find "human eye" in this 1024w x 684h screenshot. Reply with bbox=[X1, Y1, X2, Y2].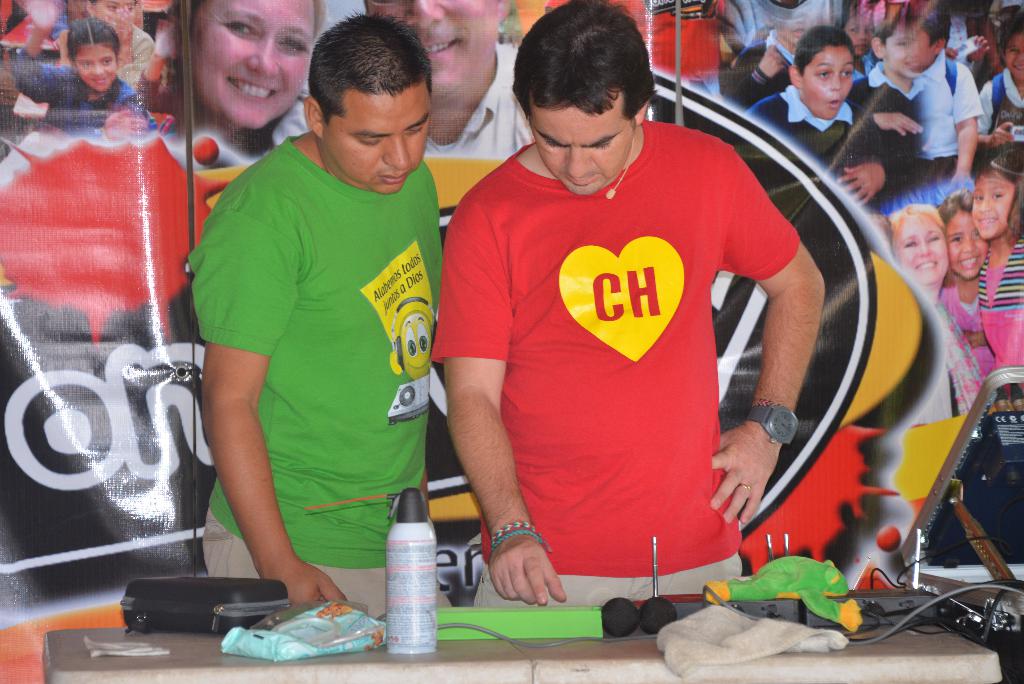
bbox=[904, 241, 920, 249].
